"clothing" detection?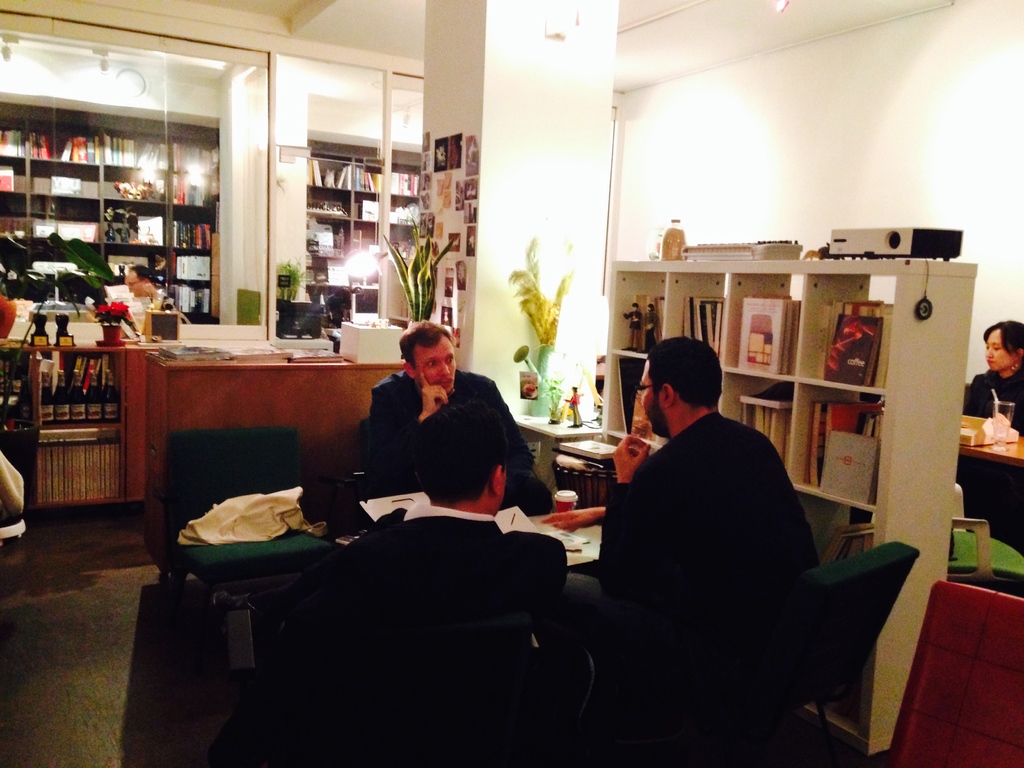
BBox(317, 516, 577, 648)
